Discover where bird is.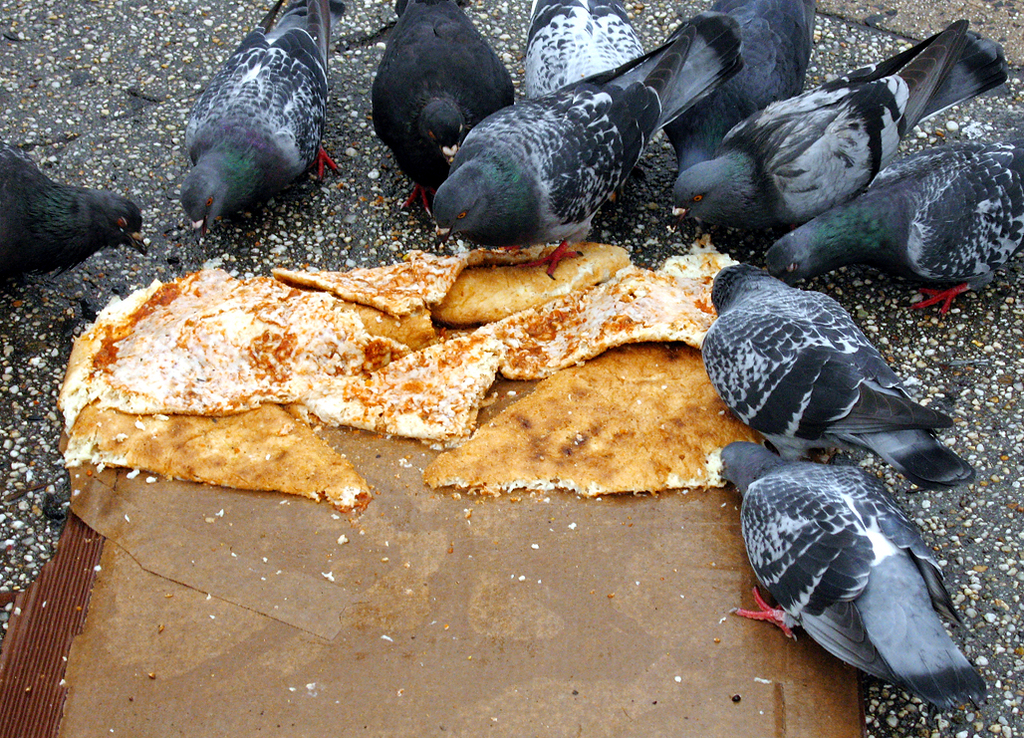
Discovered at 649,35,989,245.
